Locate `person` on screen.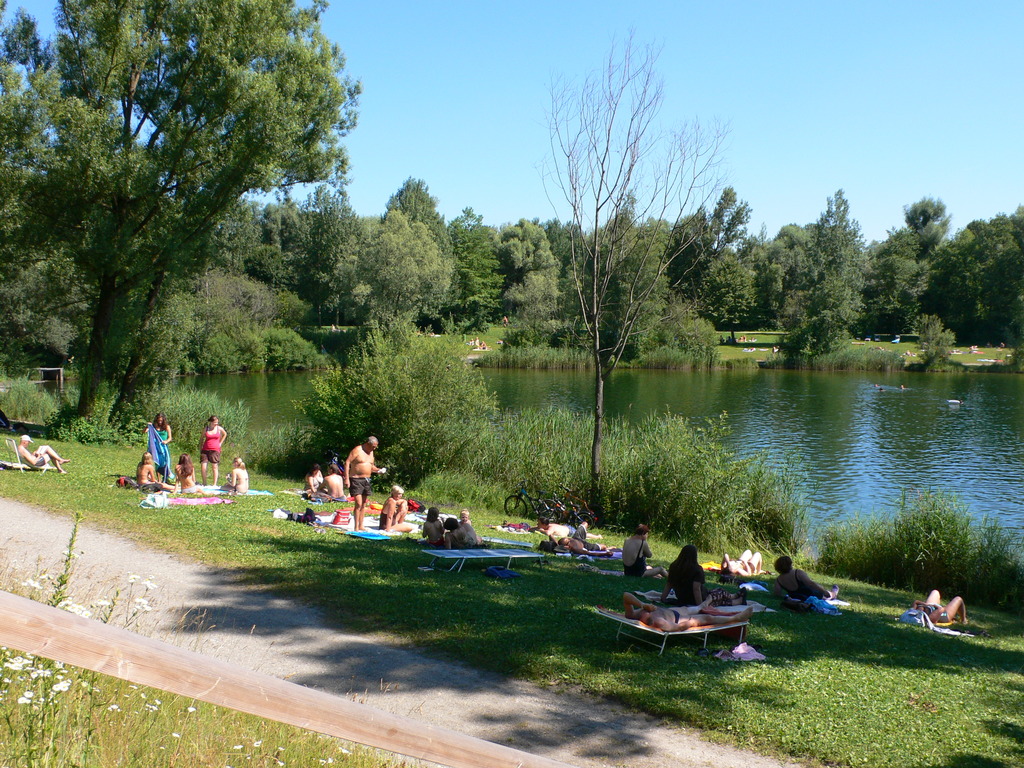
On screen at box(171, 451, 204, 494).
